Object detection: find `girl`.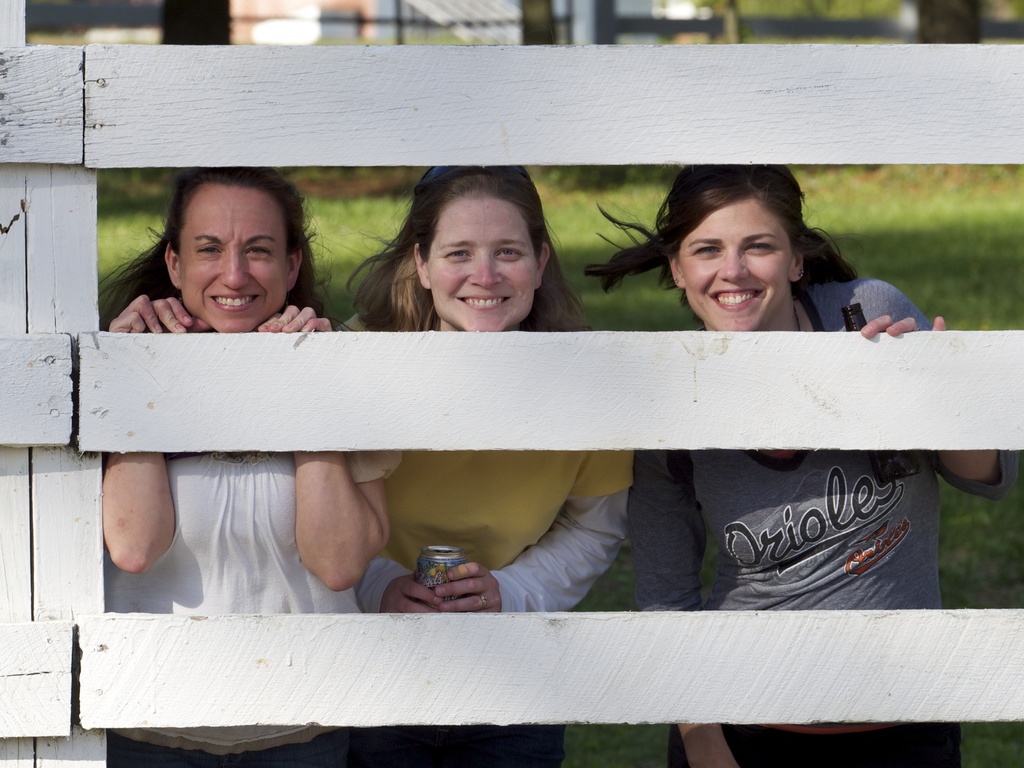
BBox(580, 161, 1016, 767).
